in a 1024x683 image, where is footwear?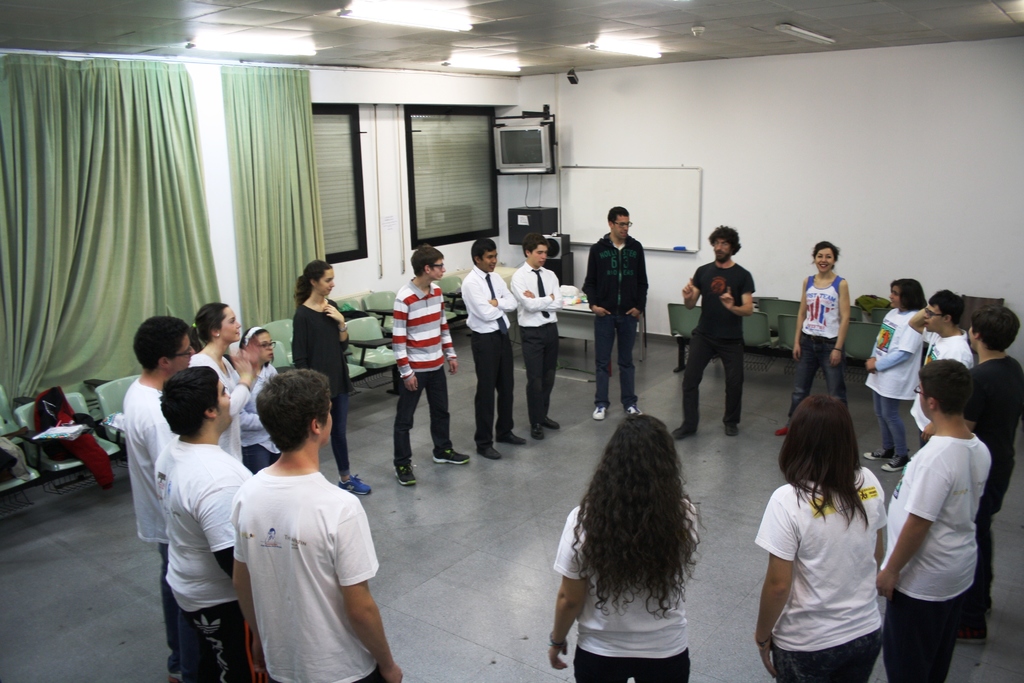
box(881, 450, 913, 469).
